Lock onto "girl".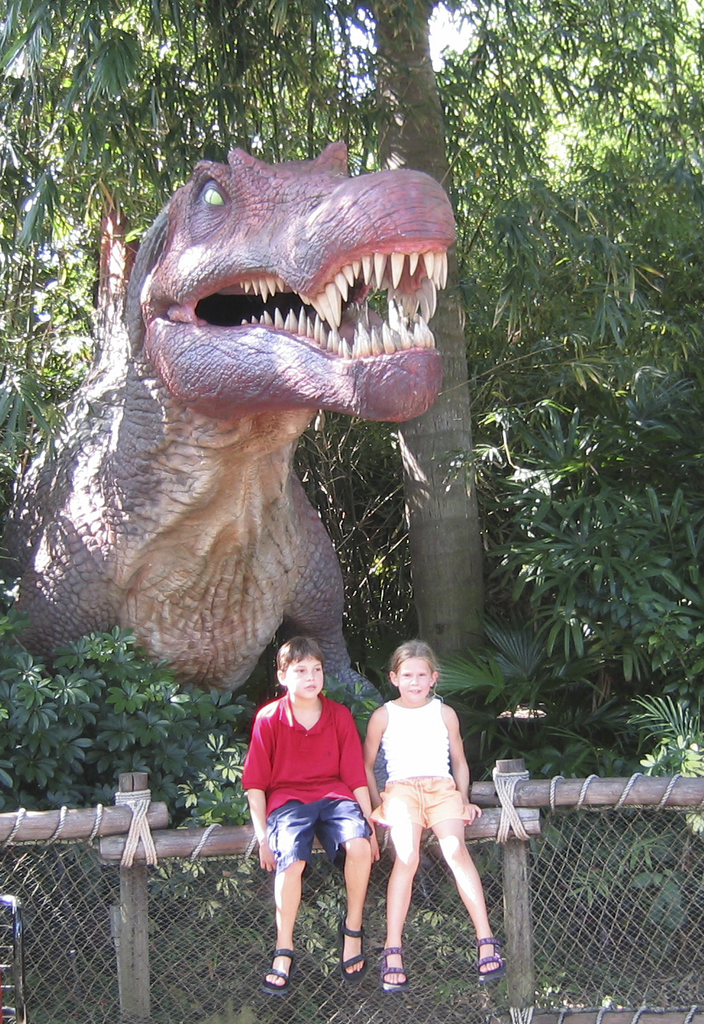
Locked: (left=363, top=642, right=506, bottom=993).
